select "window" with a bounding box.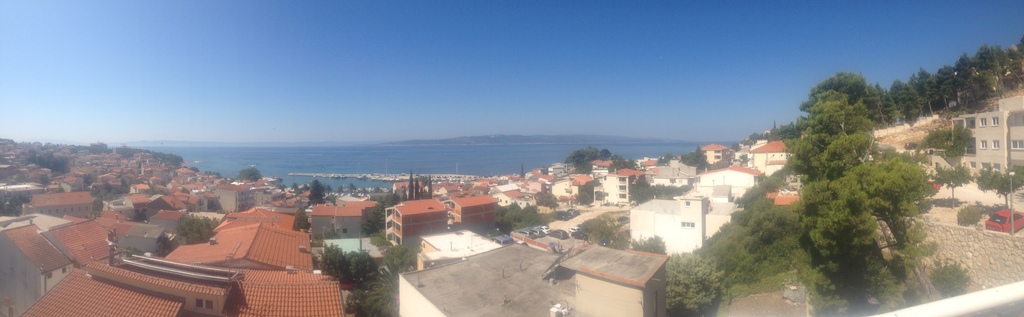
x1=982 y1=161 x2=989 y2=169.
